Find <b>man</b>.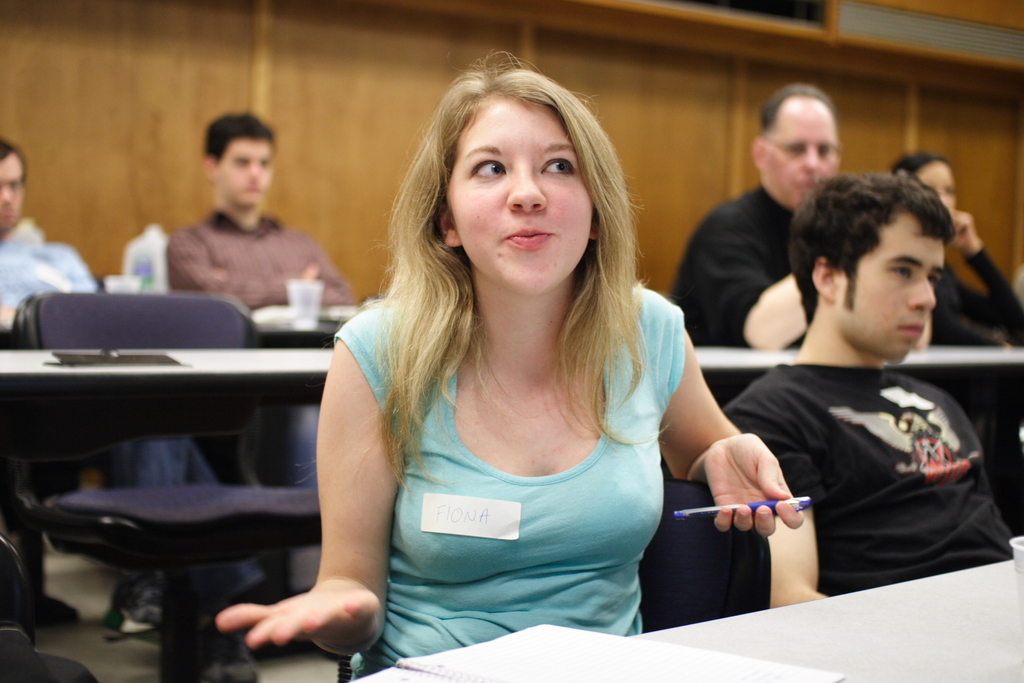
pyautogui.locateOnScreen(167, 111, 349, 495).
